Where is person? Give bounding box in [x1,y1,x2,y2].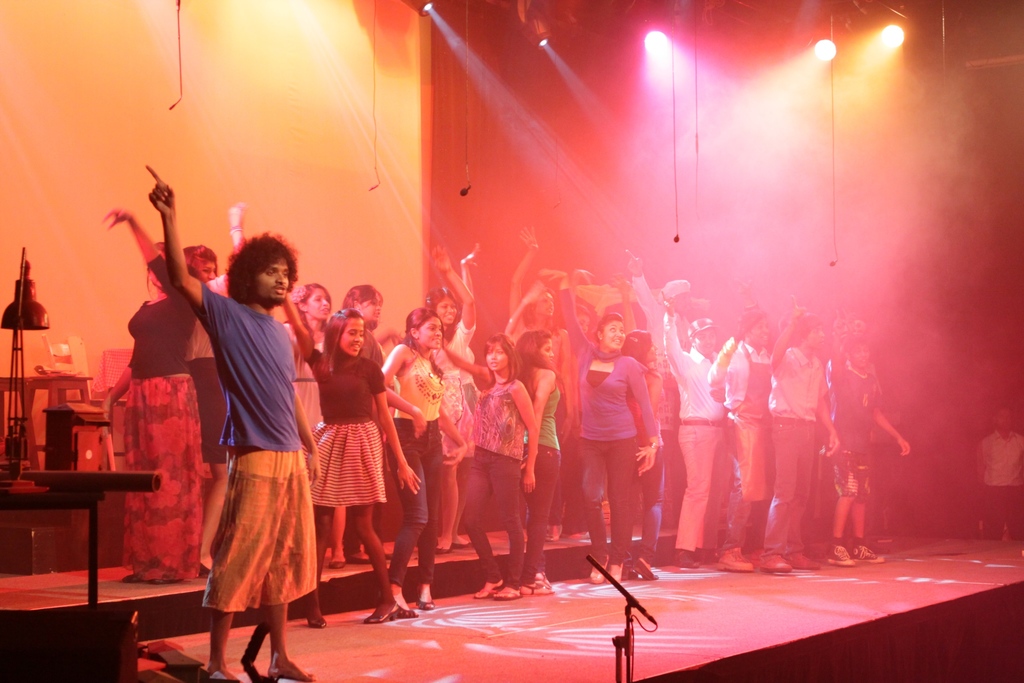
[336,281,397,552].
